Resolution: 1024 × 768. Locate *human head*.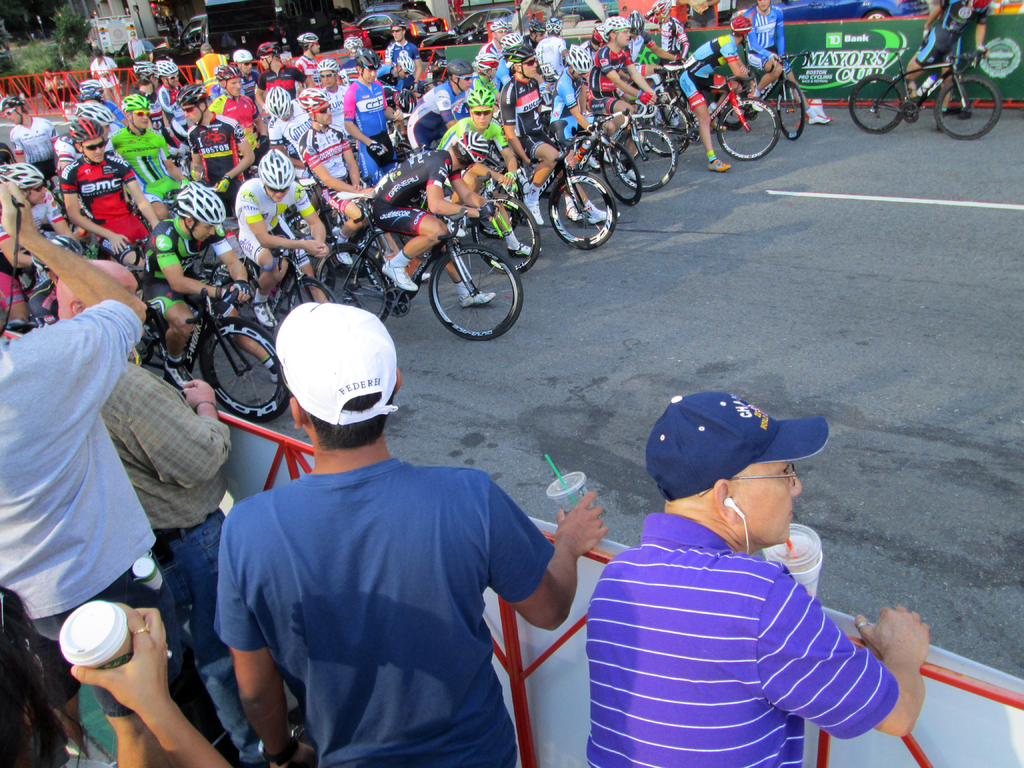
left=628, top=6, right=645, bottom=36.
